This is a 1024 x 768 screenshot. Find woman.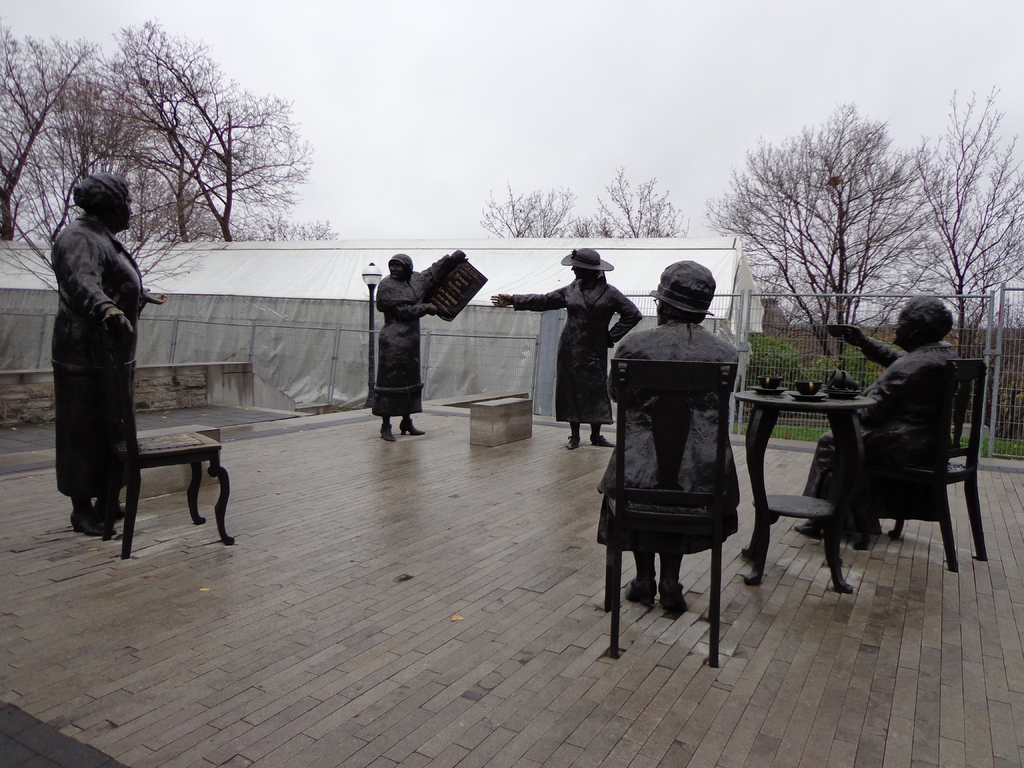
Bounding box: [x1=37, y1=151, x2=177, y2=551].
